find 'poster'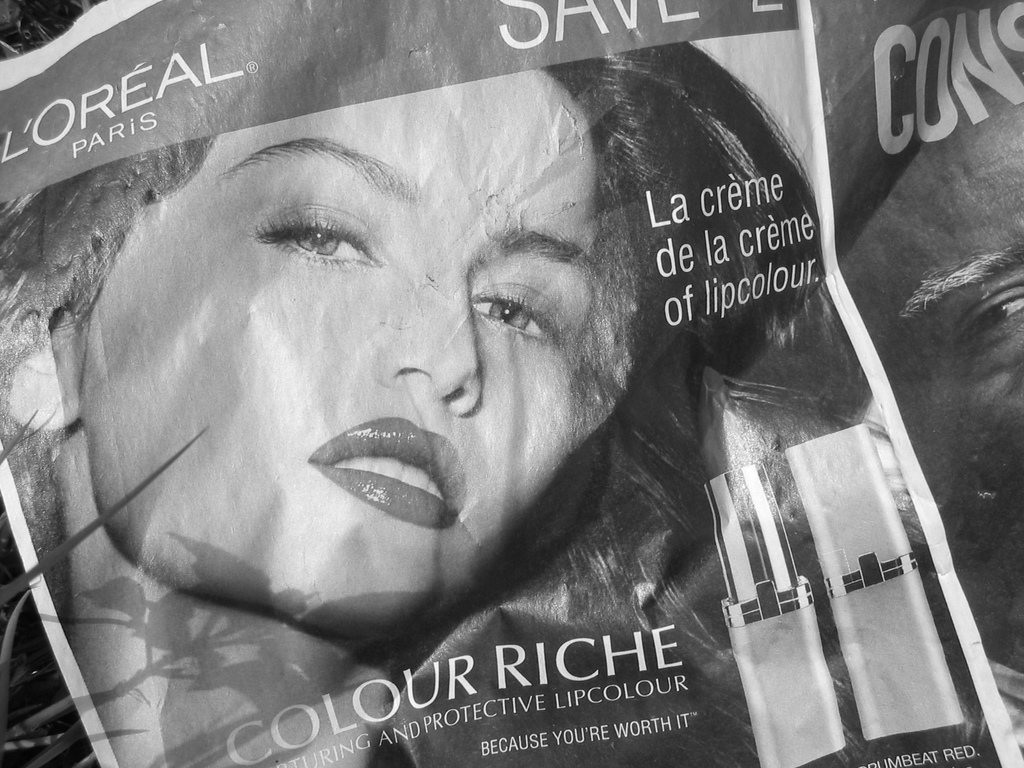
box=[810, 0, 1023, 656]
